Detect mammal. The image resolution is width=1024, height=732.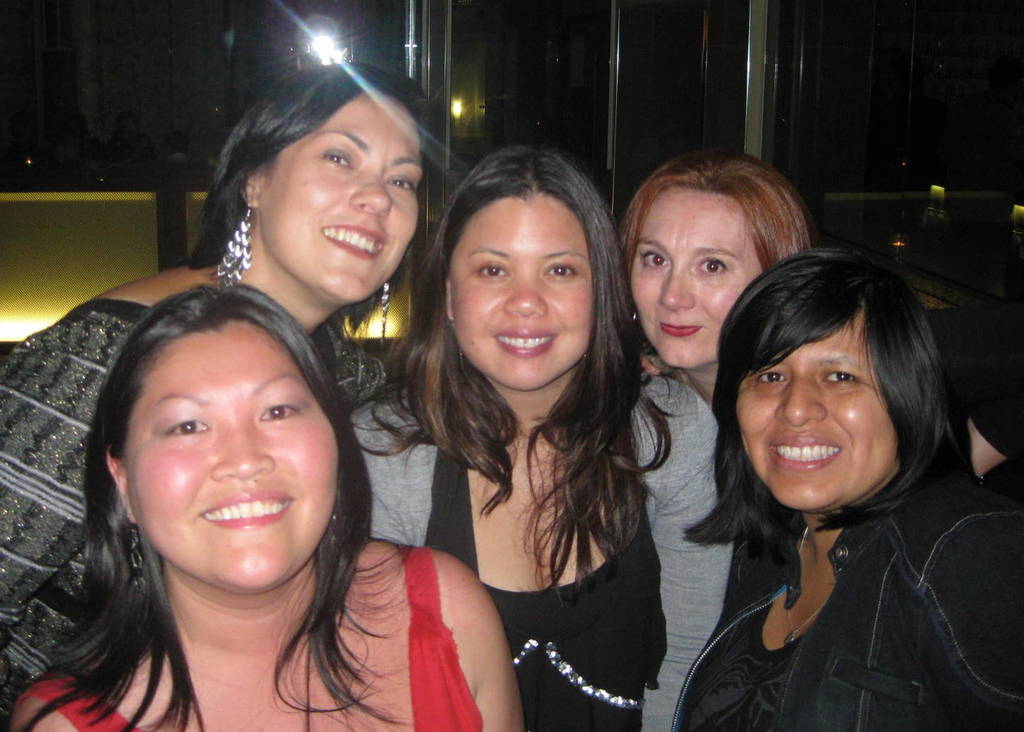
left=668, top=241, right=1023, bottom=731.
